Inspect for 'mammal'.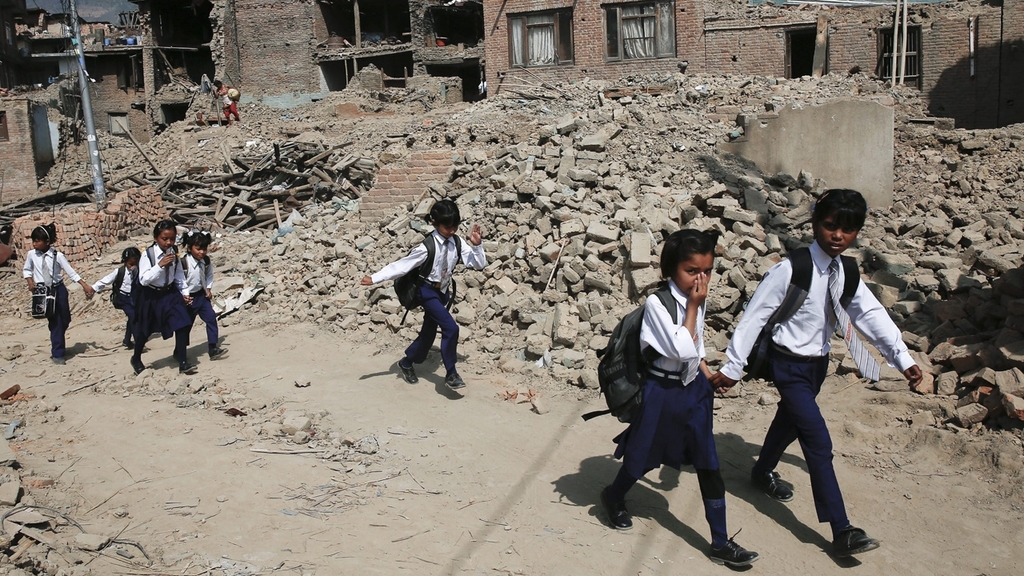
Inspection: select_region(183, 230, 226, 351).
